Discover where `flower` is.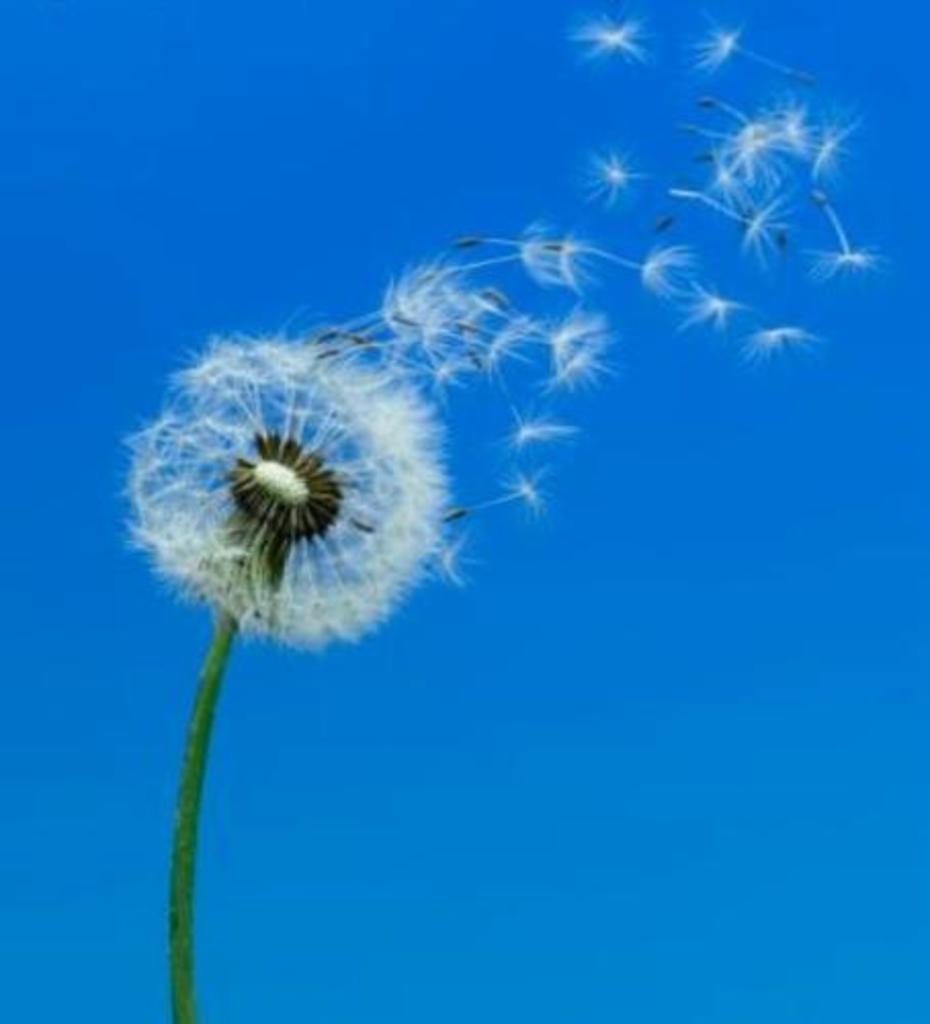
Discovered at (139, 346, 432, 625).
